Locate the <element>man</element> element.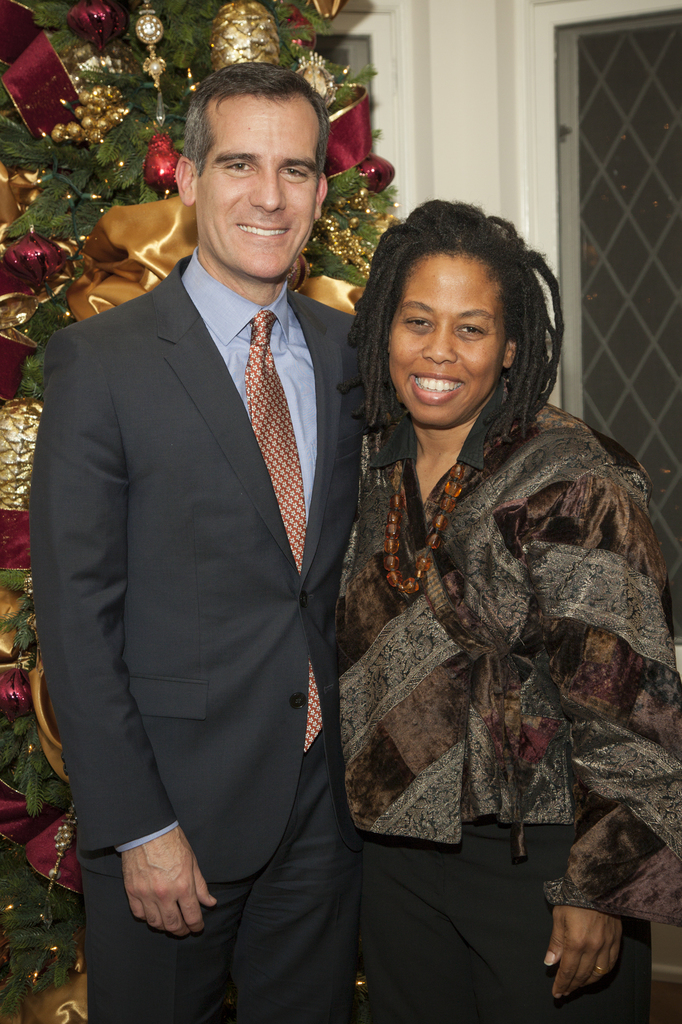
Element bbox: {"x1": 31, "y1": 82, "x2": 392, "y2": 996}.
